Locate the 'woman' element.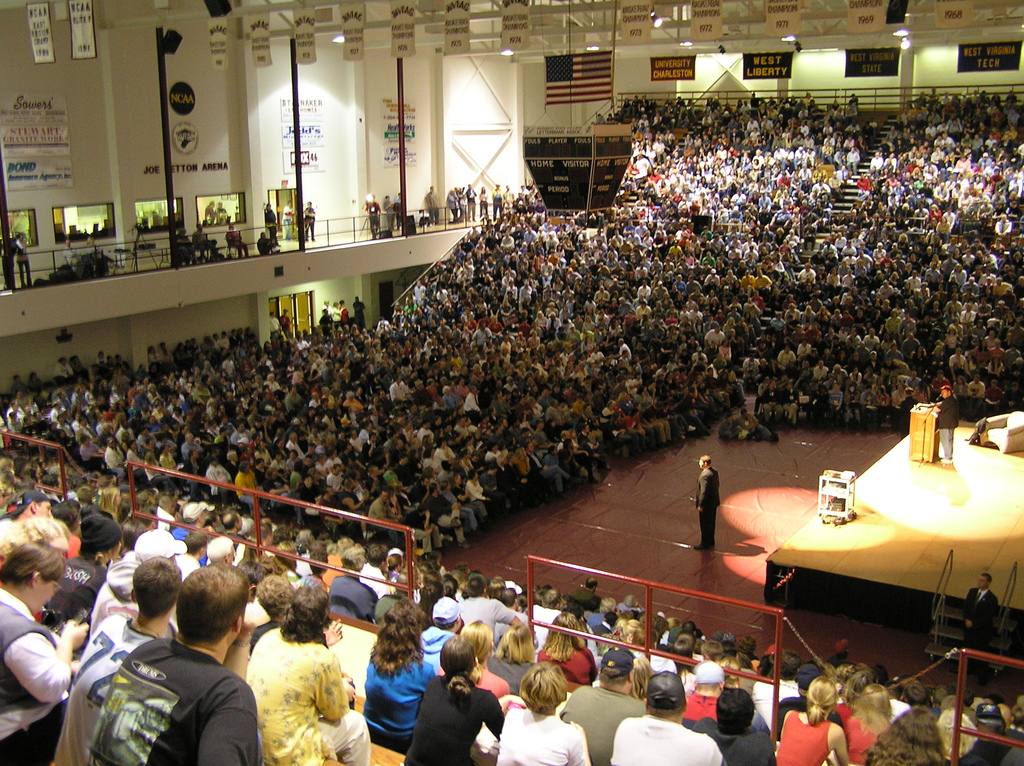
Element bbox: bbox(0, 540, 92, 765).
